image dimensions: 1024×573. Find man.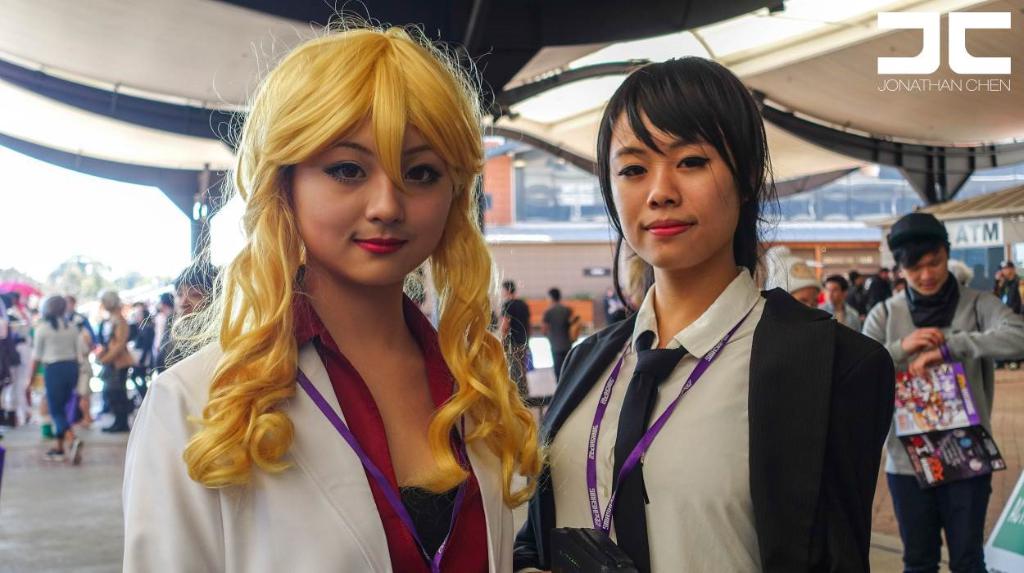
<bbox>150, 289, 181, 371</bbox>.
